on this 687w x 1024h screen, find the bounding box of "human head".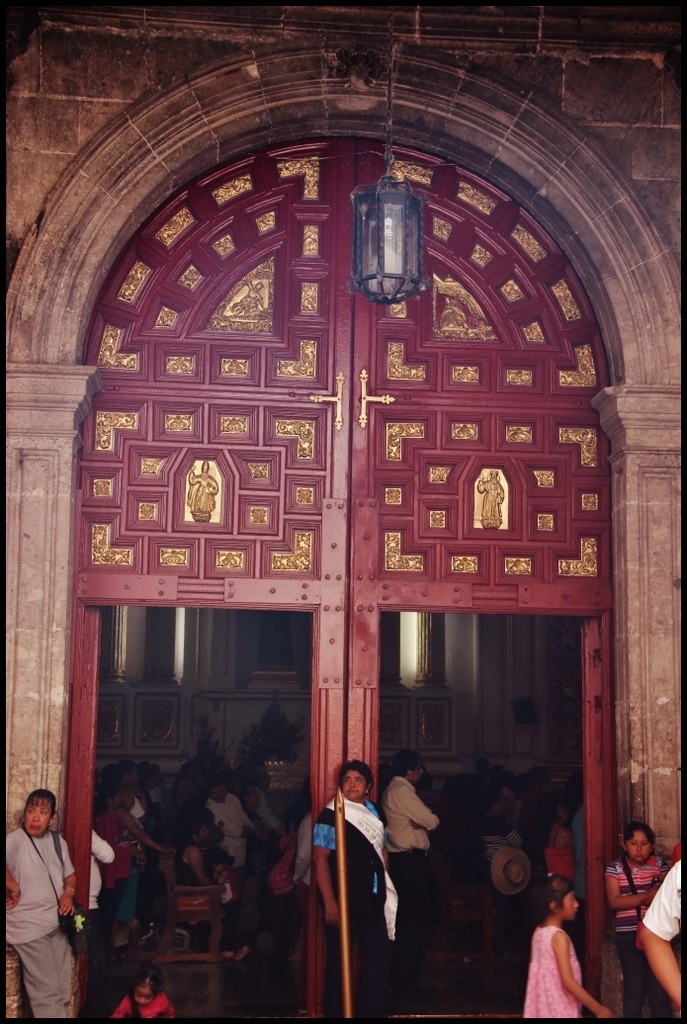
Bounding box: (left=123, top=786, right=135, bottom=809).
